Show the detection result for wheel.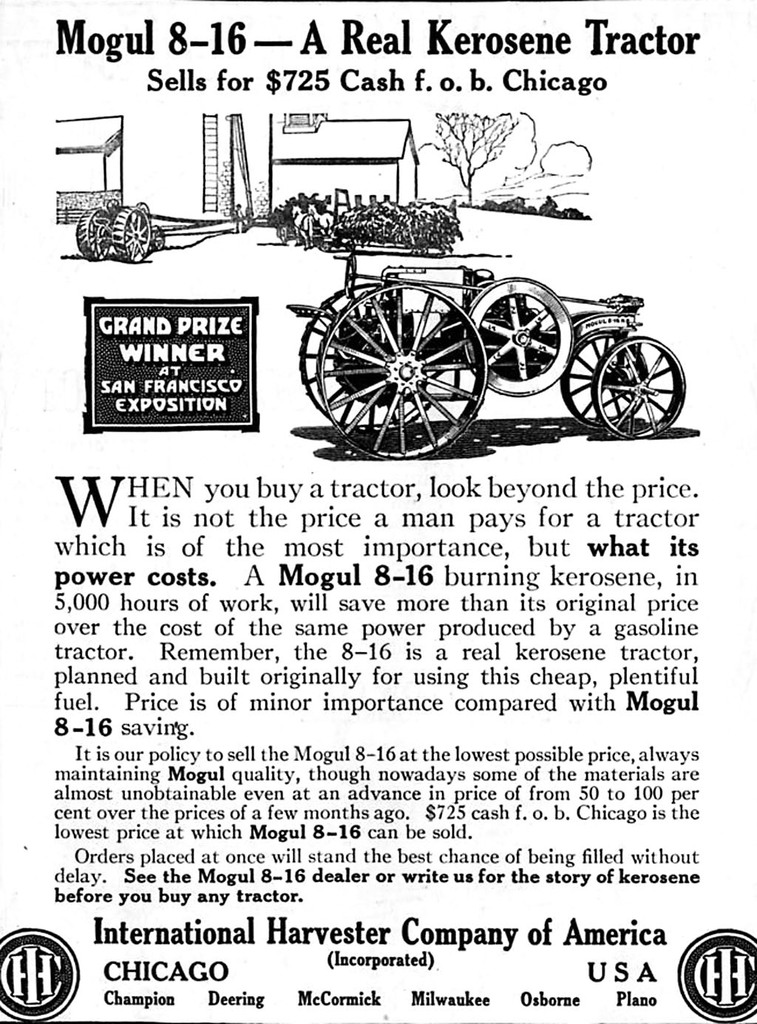
locate(595, 331, 685, 433).
